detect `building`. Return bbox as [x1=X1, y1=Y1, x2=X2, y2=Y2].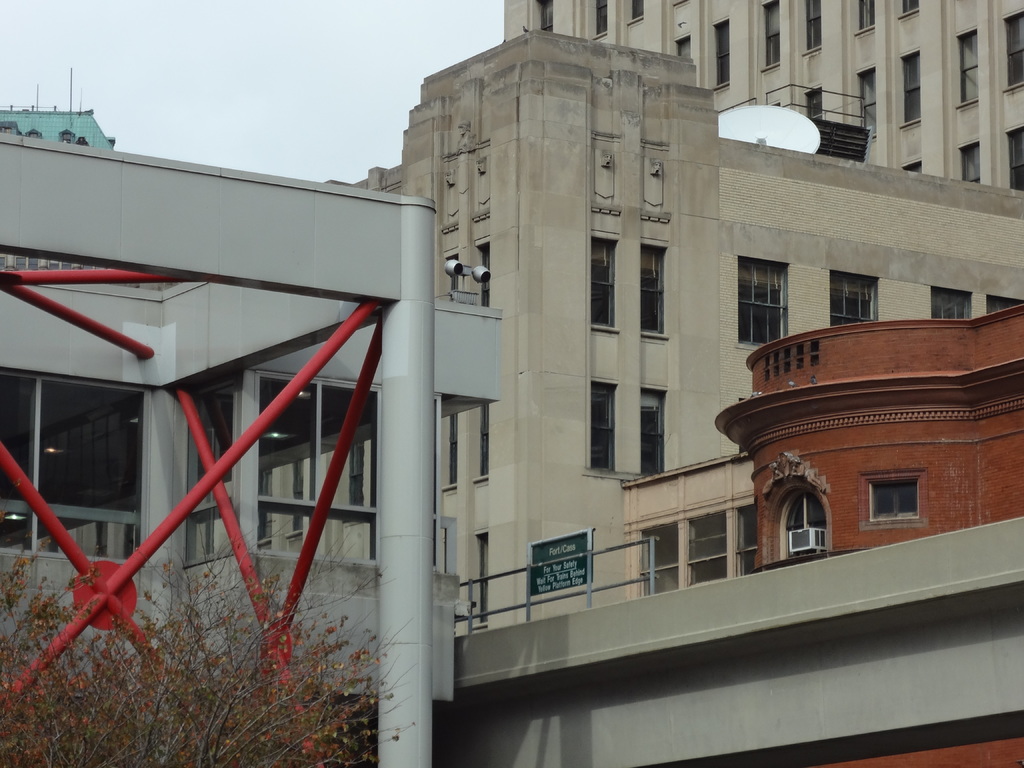
[x1=0, y1=65, x2=116, y2=509].
